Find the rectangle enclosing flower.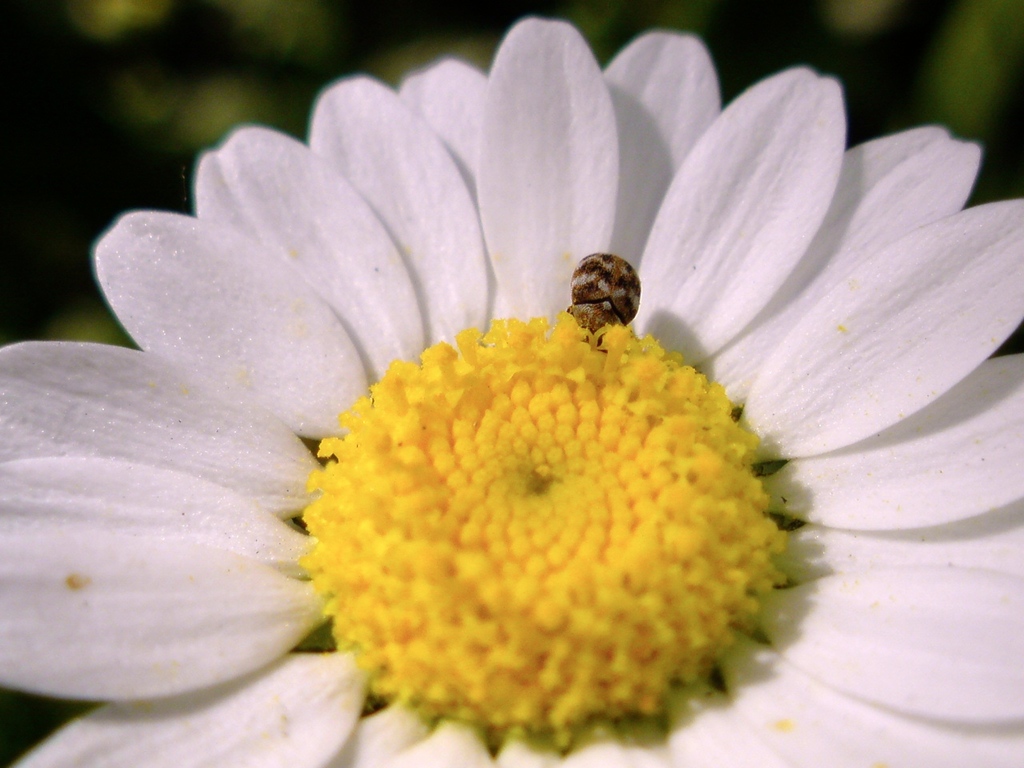
(0, 16, 1023, 767).
